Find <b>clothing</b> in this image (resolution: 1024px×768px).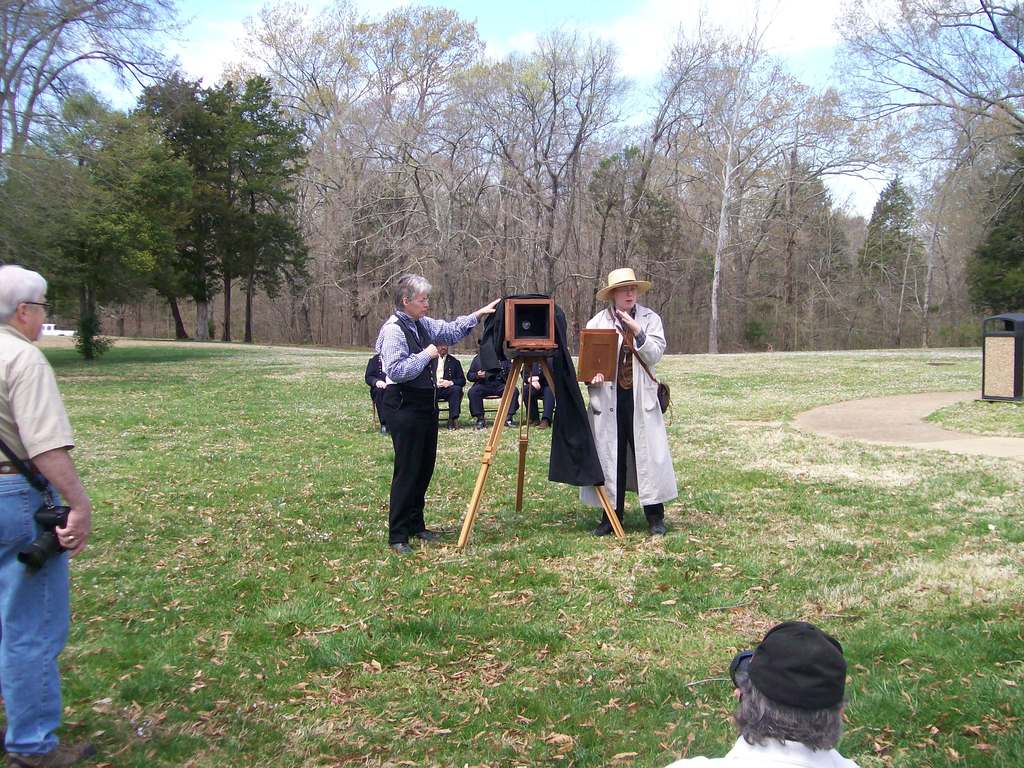
[x1=363, y1=351, x2=391, y2=417].
